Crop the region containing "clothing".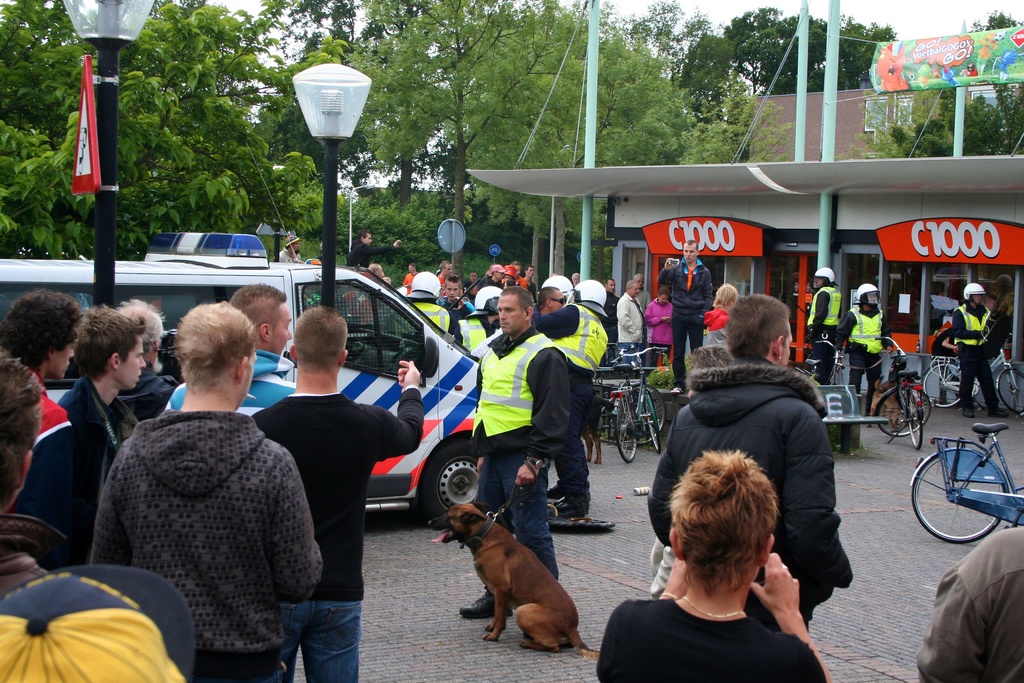
Crop region: rect(611, 295, 639, 348).
